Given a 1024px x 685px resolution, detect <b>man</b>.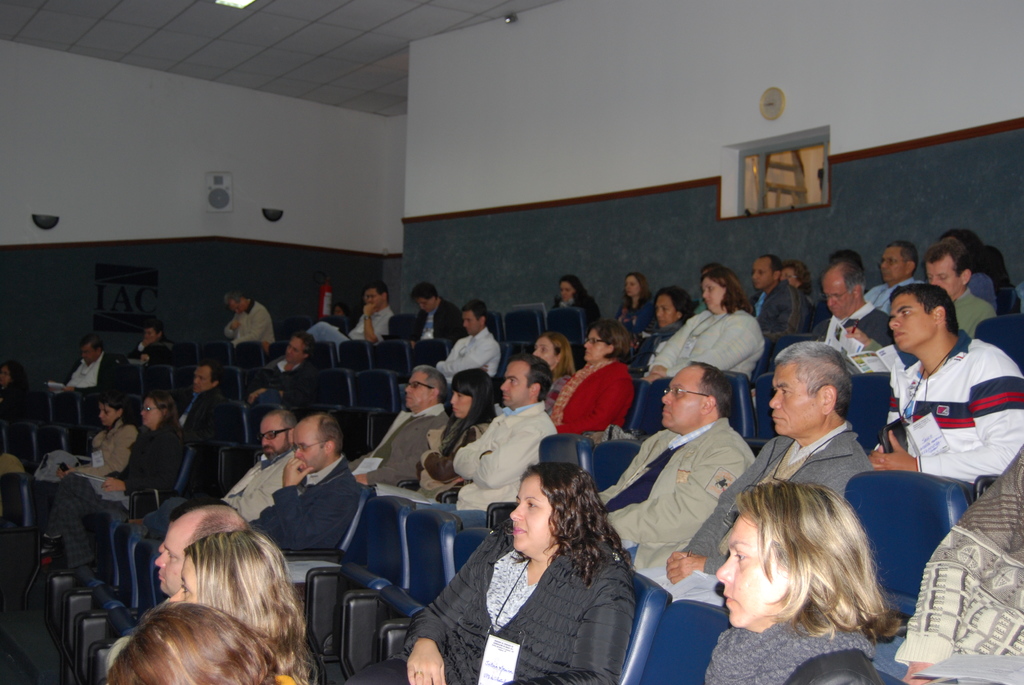
x1=406, y1=286, x2=468, y2=349.
